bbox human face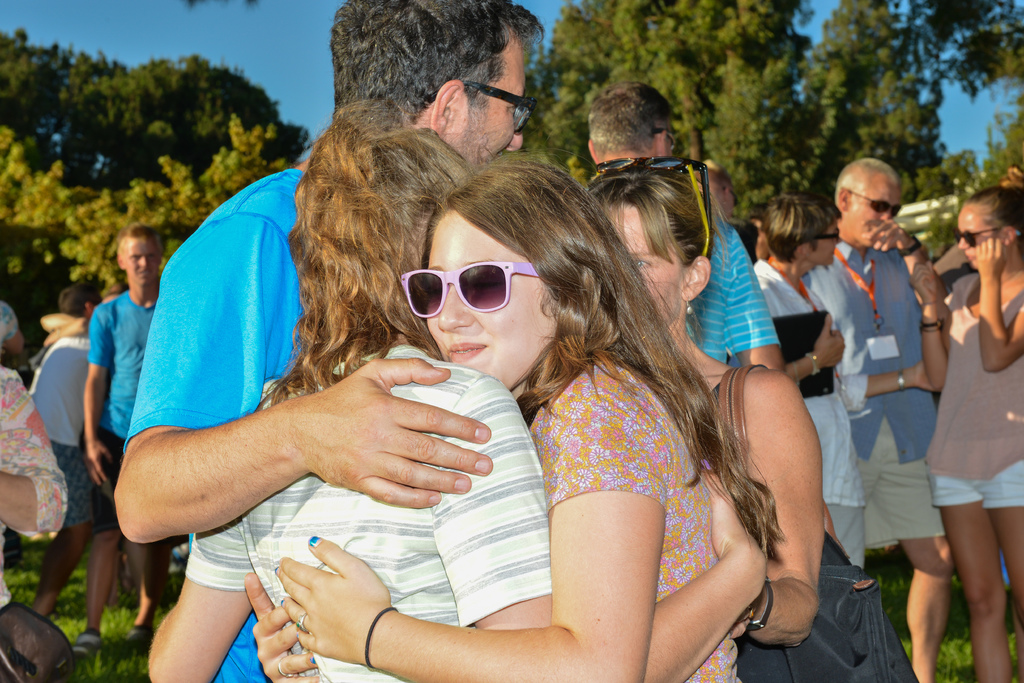
<bbox>848, 172, 911, 257</bbox>
